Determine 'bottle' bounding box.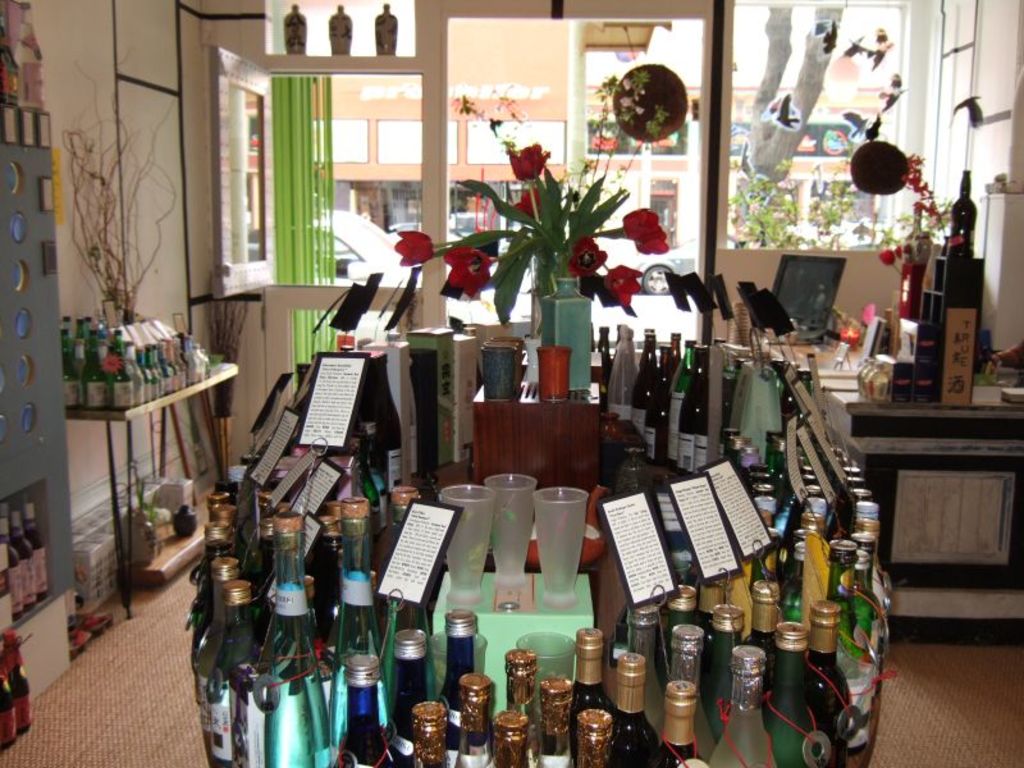
Determined: box=[760, 627, 820, 767].
